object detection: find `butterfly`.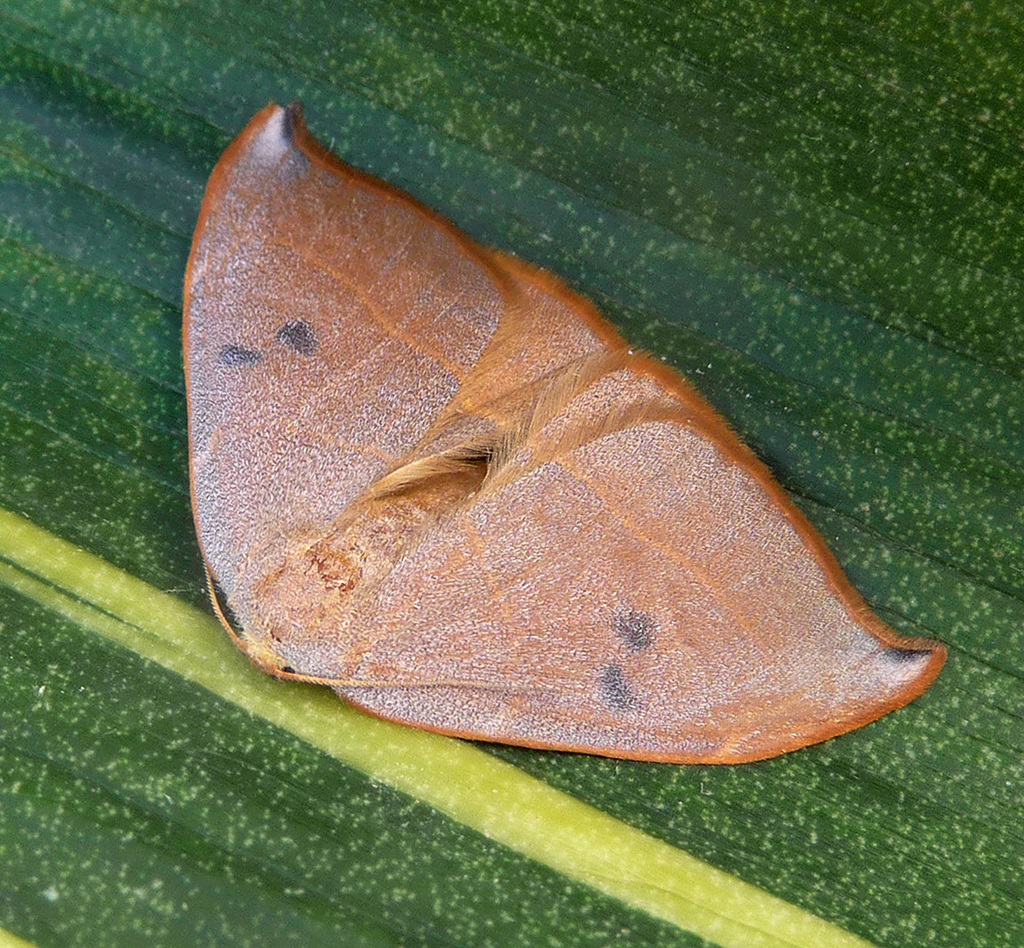
rect(180, 146, 995, 797).
